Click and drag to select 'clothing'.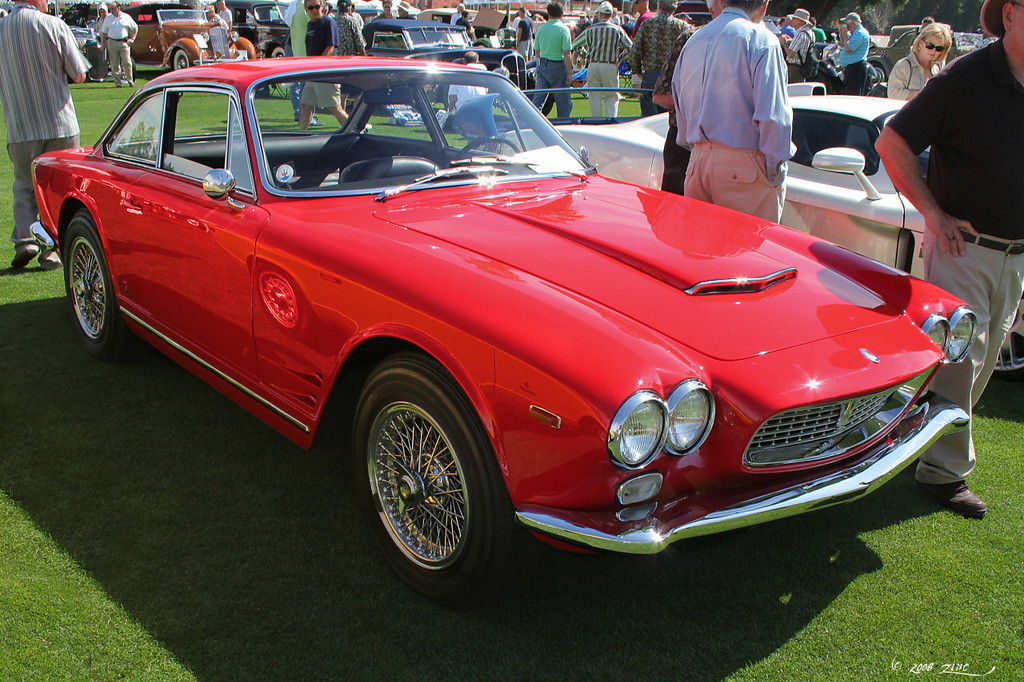
Selection: x1=448 y1=62 x2=482 y2=114.
